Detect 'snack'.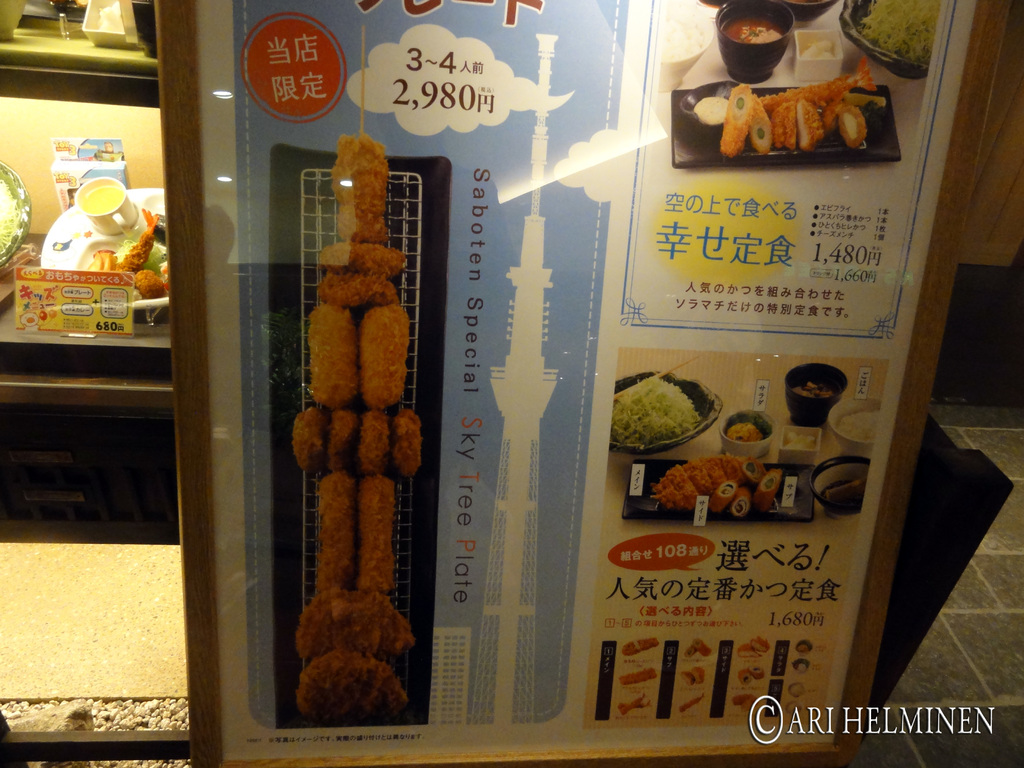
Detected at l=119, t=227, r=156, b=274.
